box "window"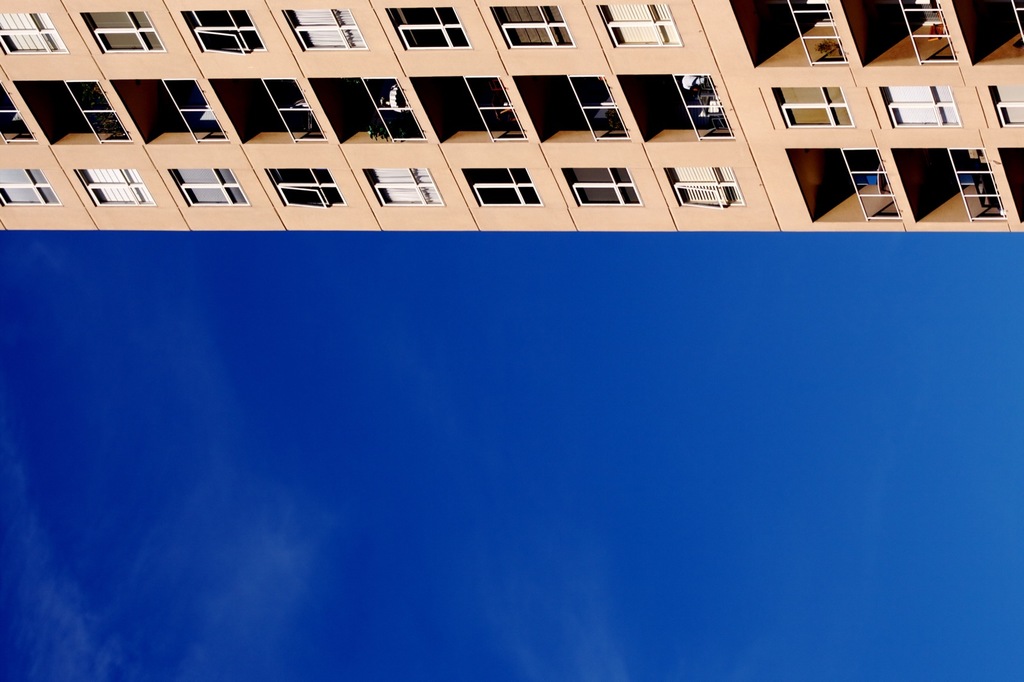
[x1=461, y1=169, x2=541, y2=207]
